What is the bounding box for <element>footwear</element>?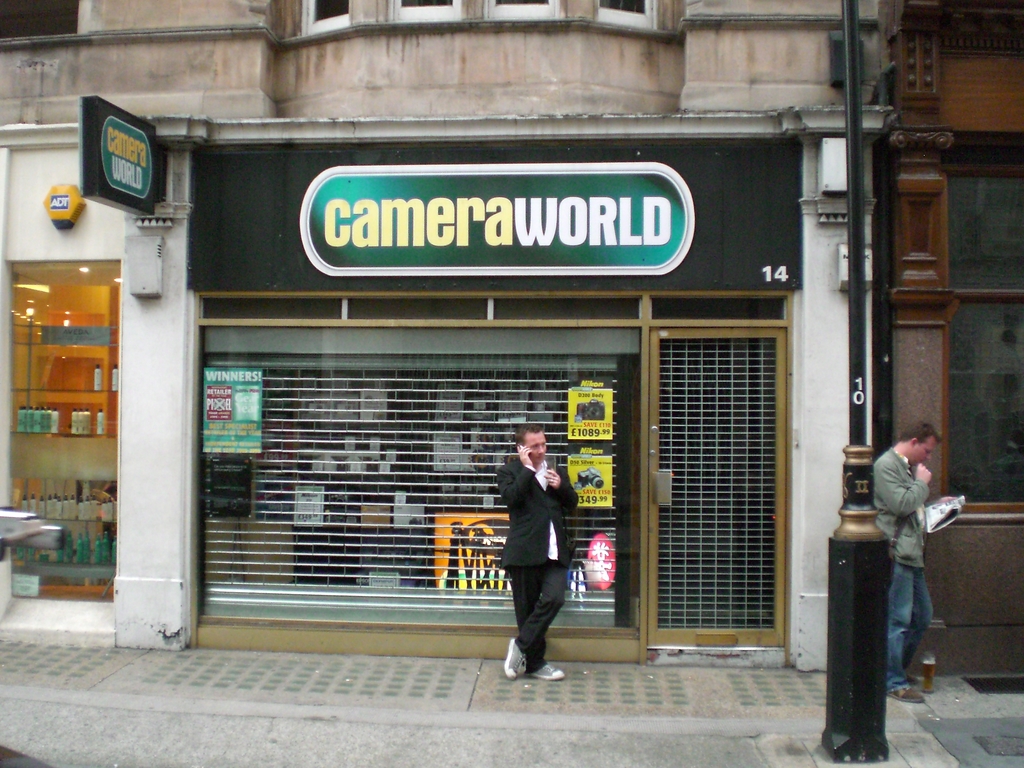
BBox(505, 634, 524, 677).
